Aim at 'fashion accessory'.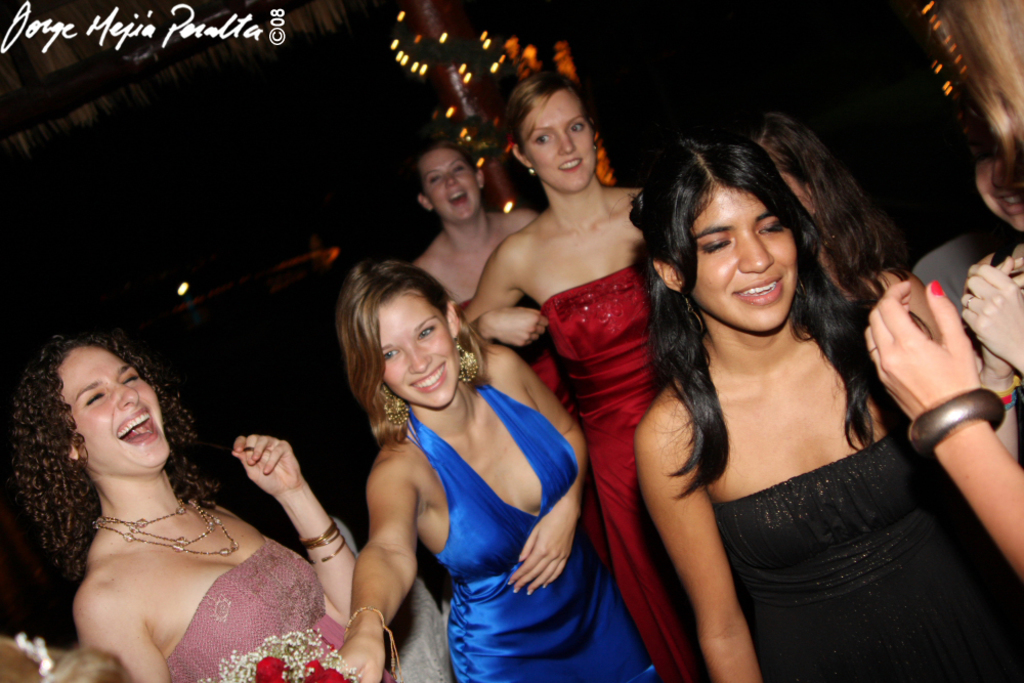
Aimed at x1=1001 y1=378 x2=1017 y2=403.
